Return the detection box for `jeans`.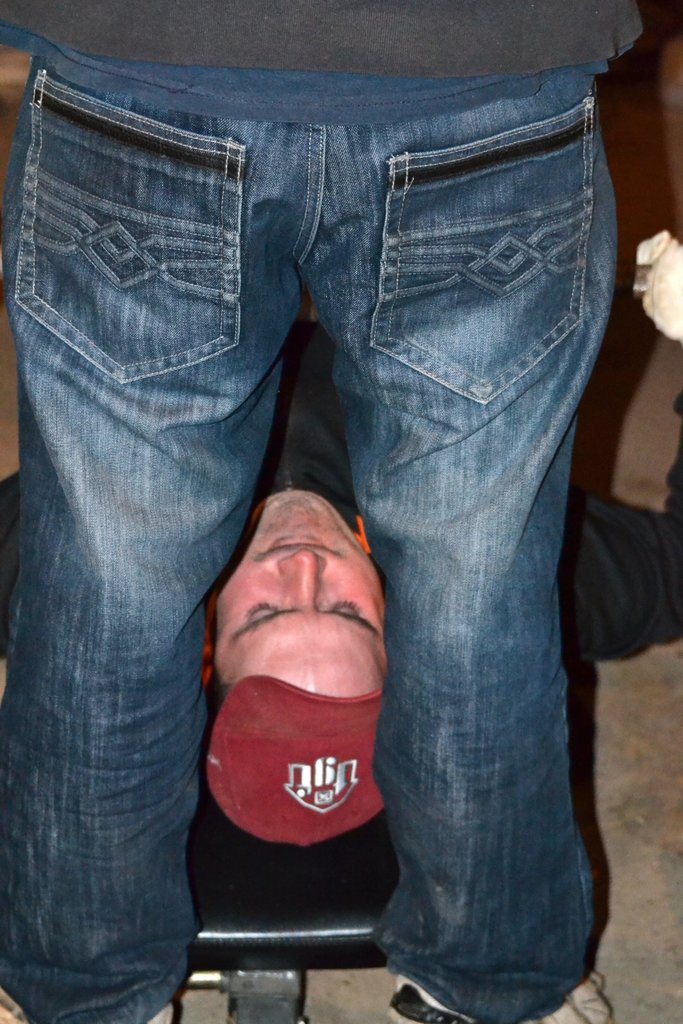
Rect(0, 63, 617, 1023).
